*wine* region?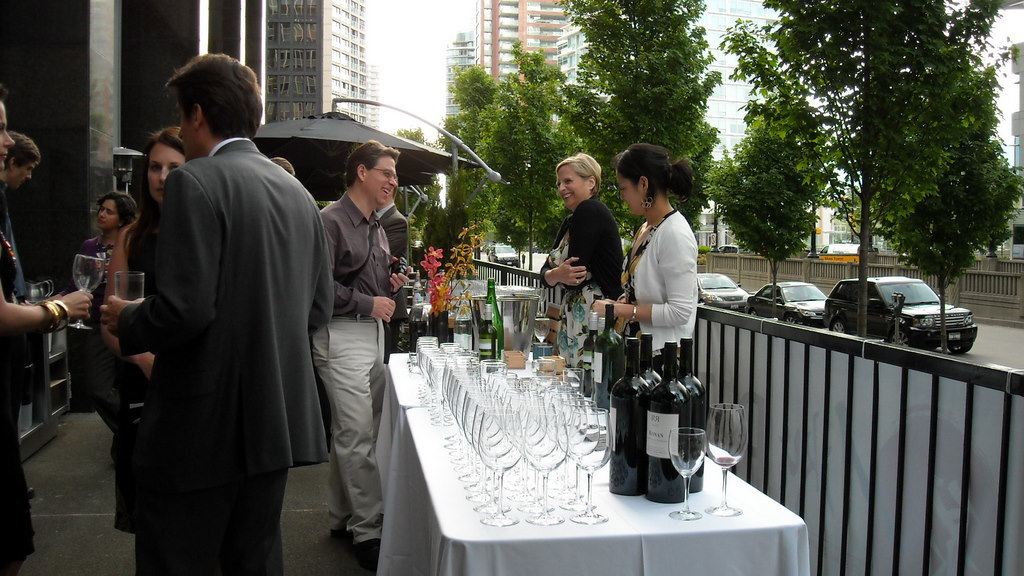
[639,331,654,391]
